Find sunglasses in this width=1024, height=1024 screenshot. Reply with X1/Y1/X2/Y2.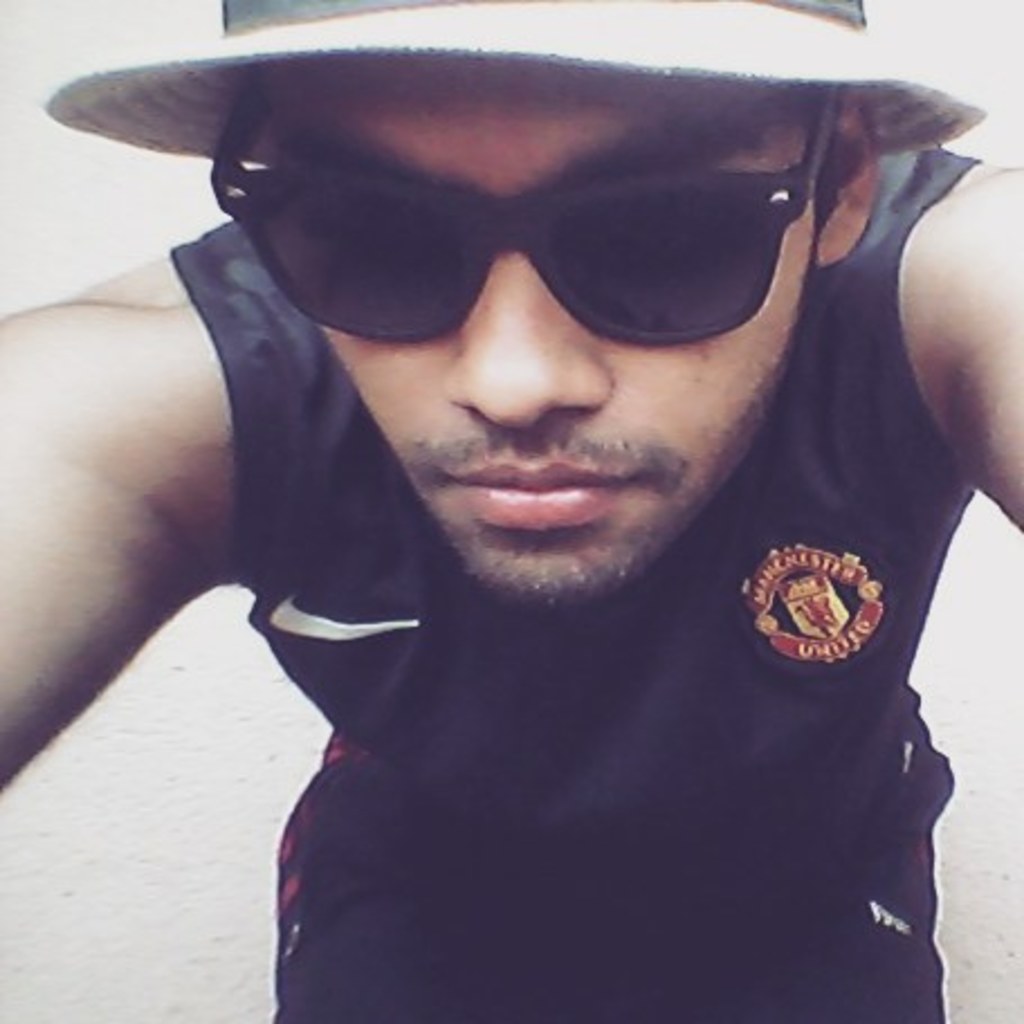
211/79/853/355.
